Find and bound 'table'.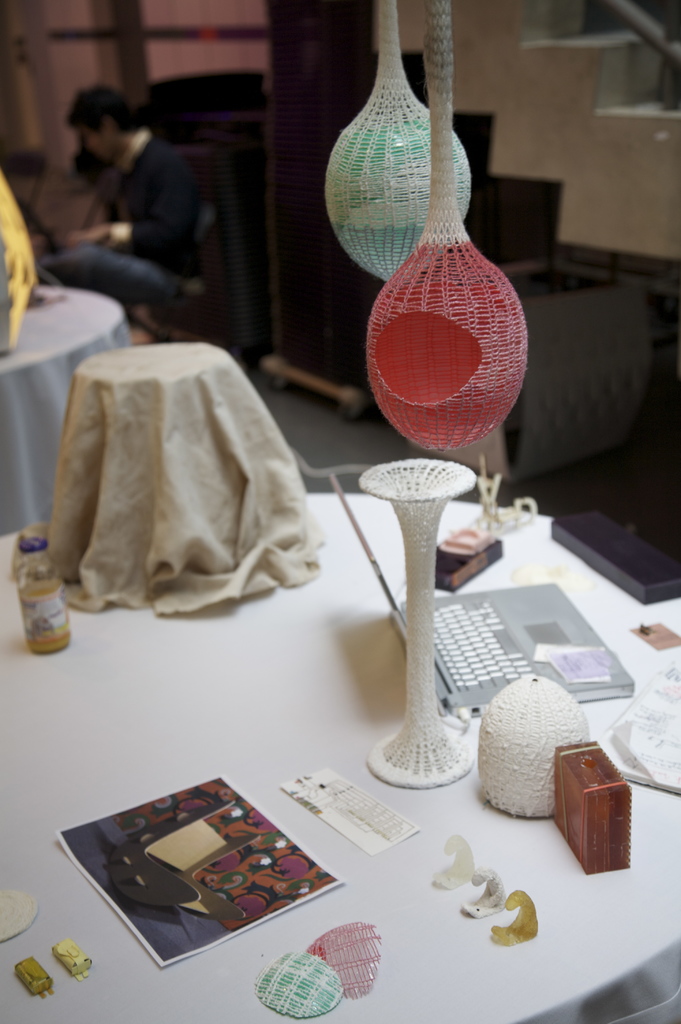
Bound: (x1=0, y1=266, x2=129, y2=529).
